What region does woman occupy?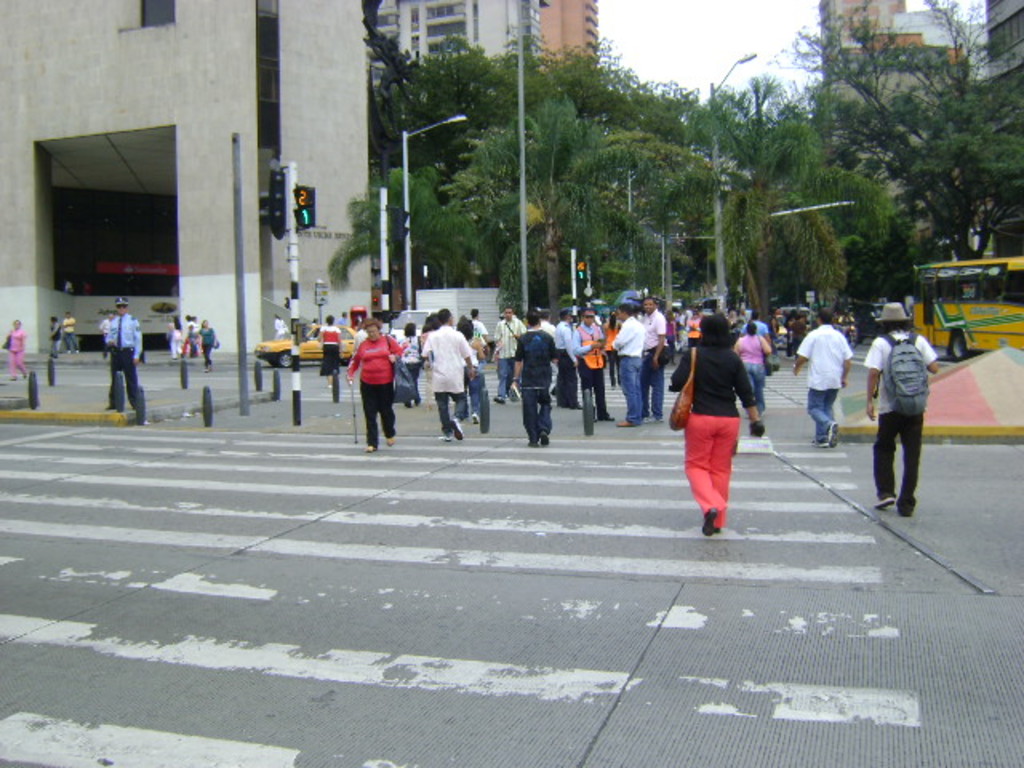
crop(344, 320, 402, 450).
